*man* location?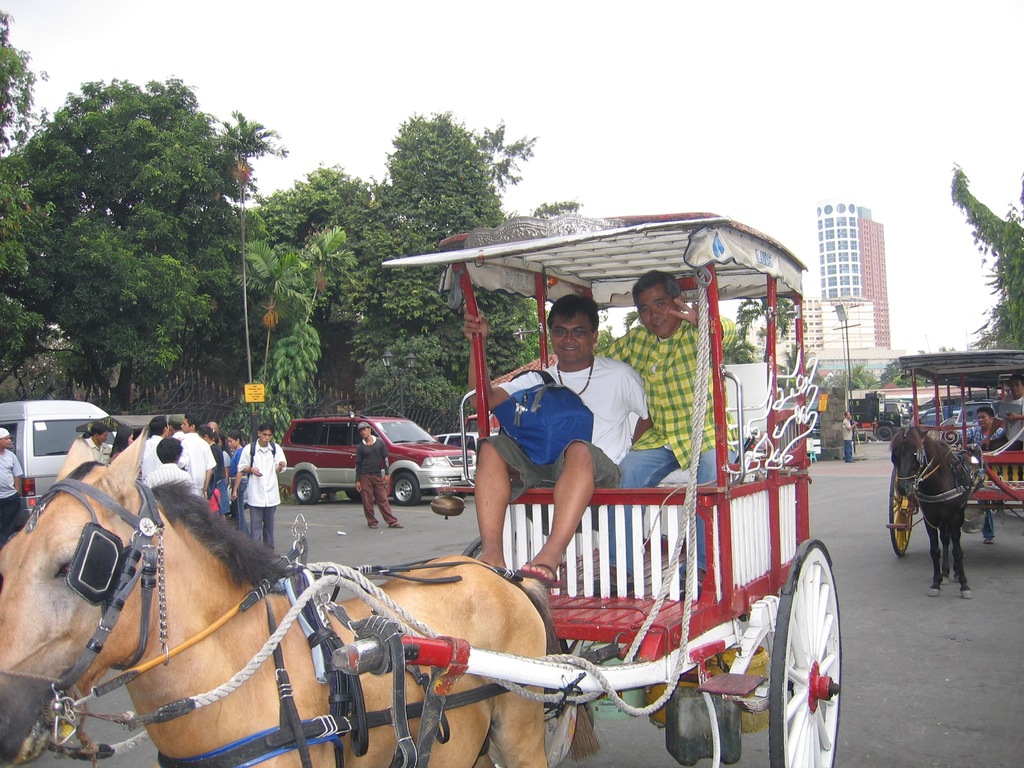
bbox=[956, 406, 1002, 543]
